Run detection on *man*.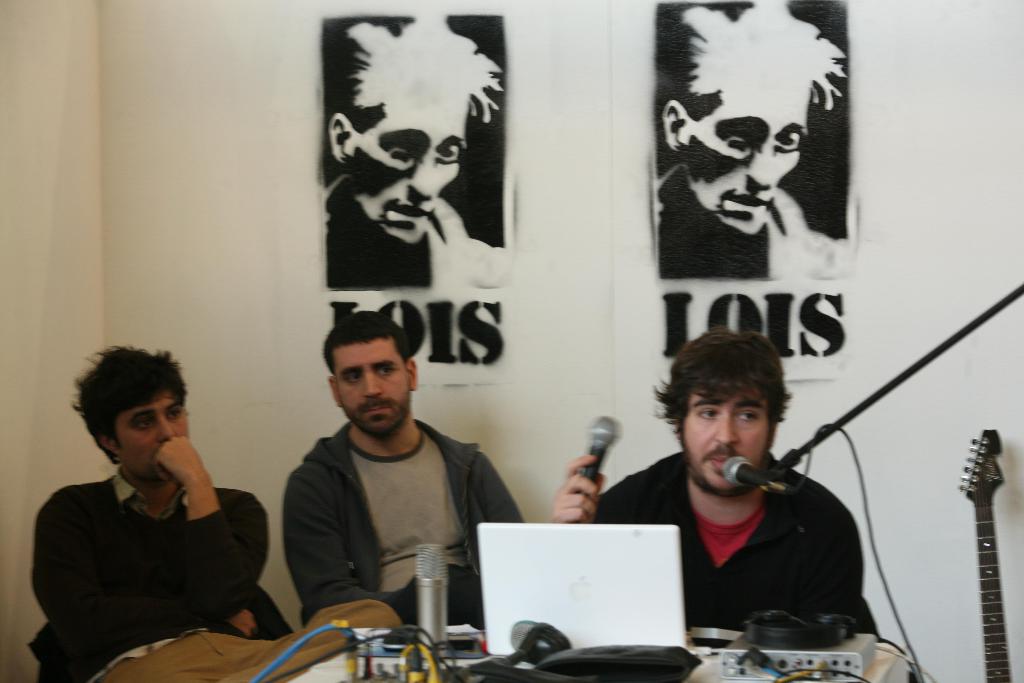
Result: [24, 340, 272, 682].
